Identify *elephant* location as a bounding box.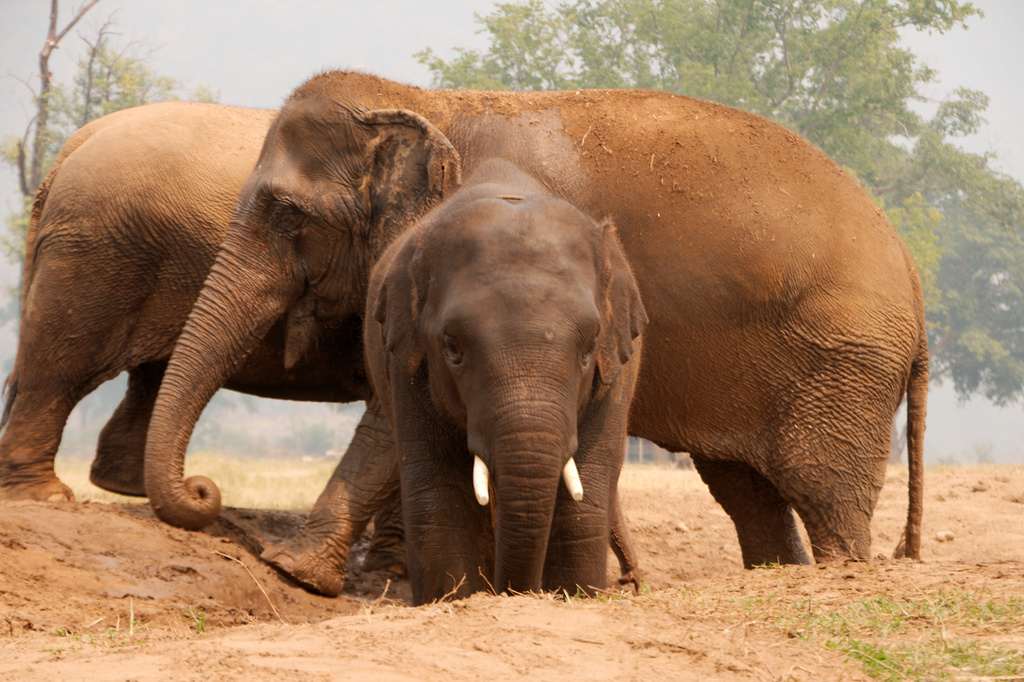
{"left": 358, "top": 154, "right": 654, "bottom": 598}.
